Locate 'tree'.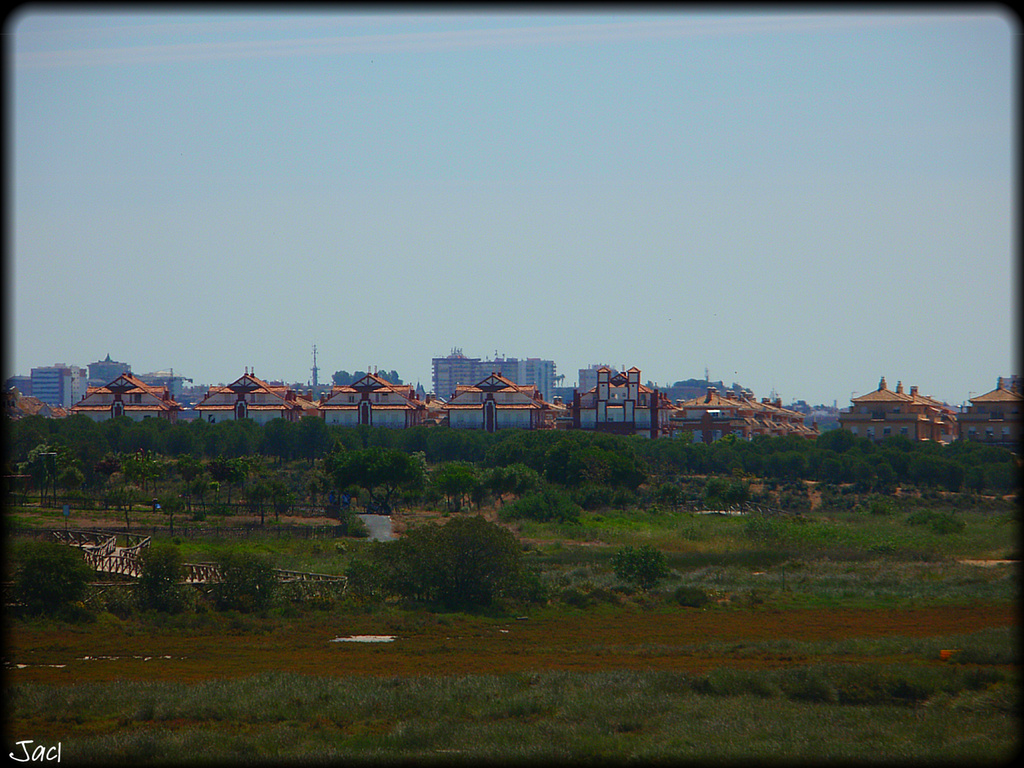
Bounding box: 429, 457, 474, 514.
